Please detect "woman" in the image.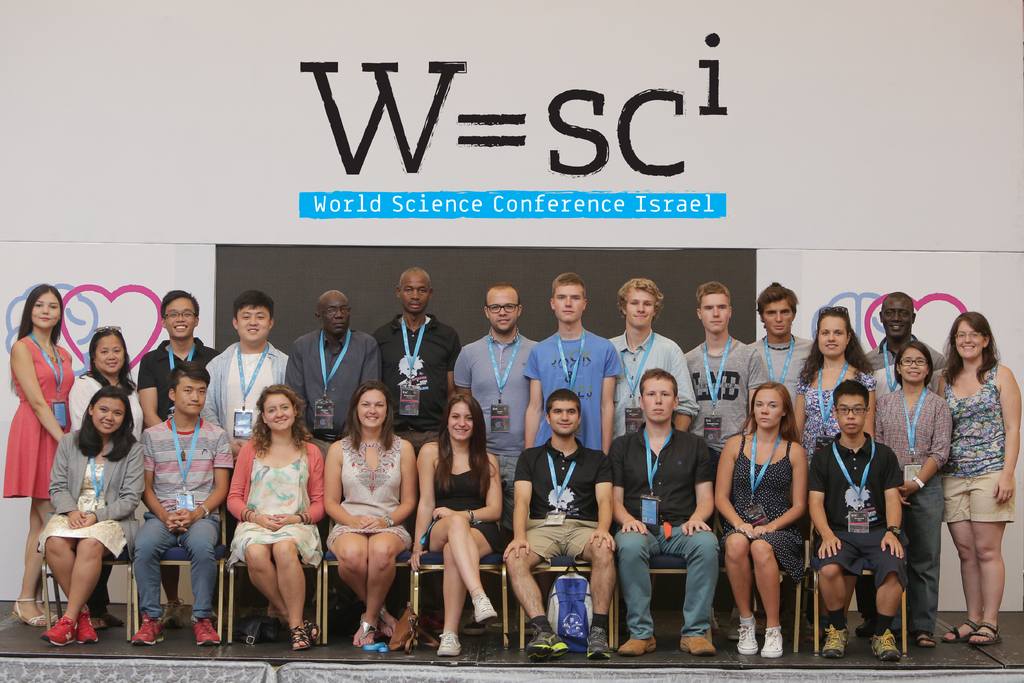
35 391 148 646.
